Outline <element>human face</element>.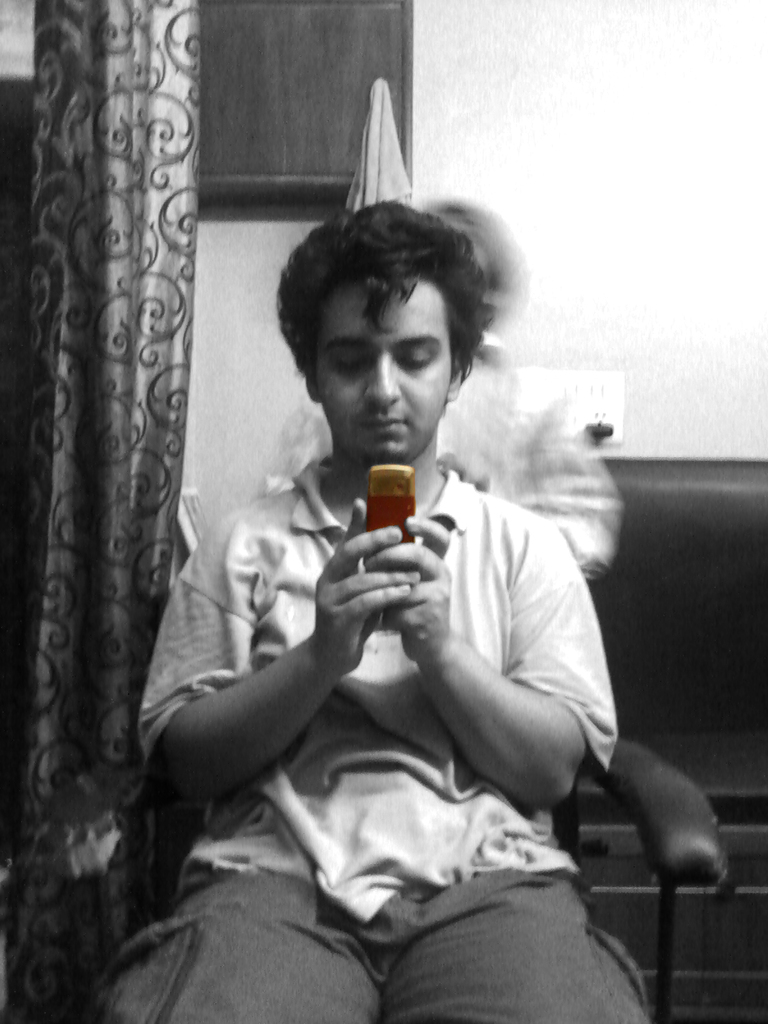
Outline: (x1=312, y1=277, x2=457, y2=468).
